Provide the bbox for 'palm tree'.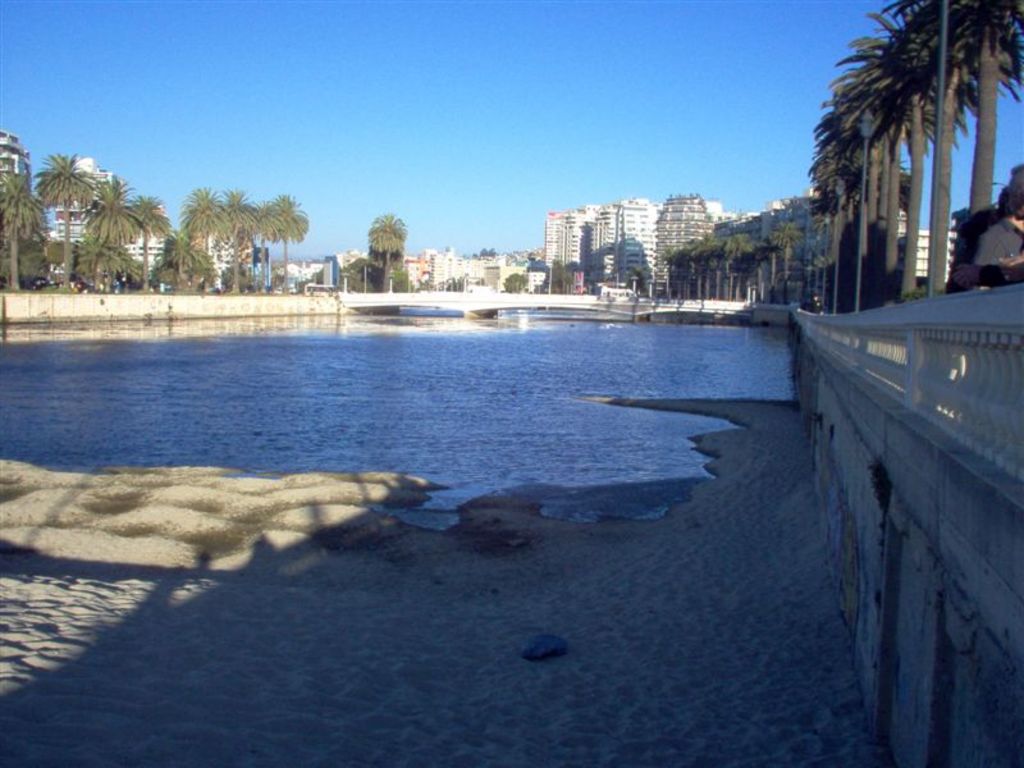
0 170 36 284.
